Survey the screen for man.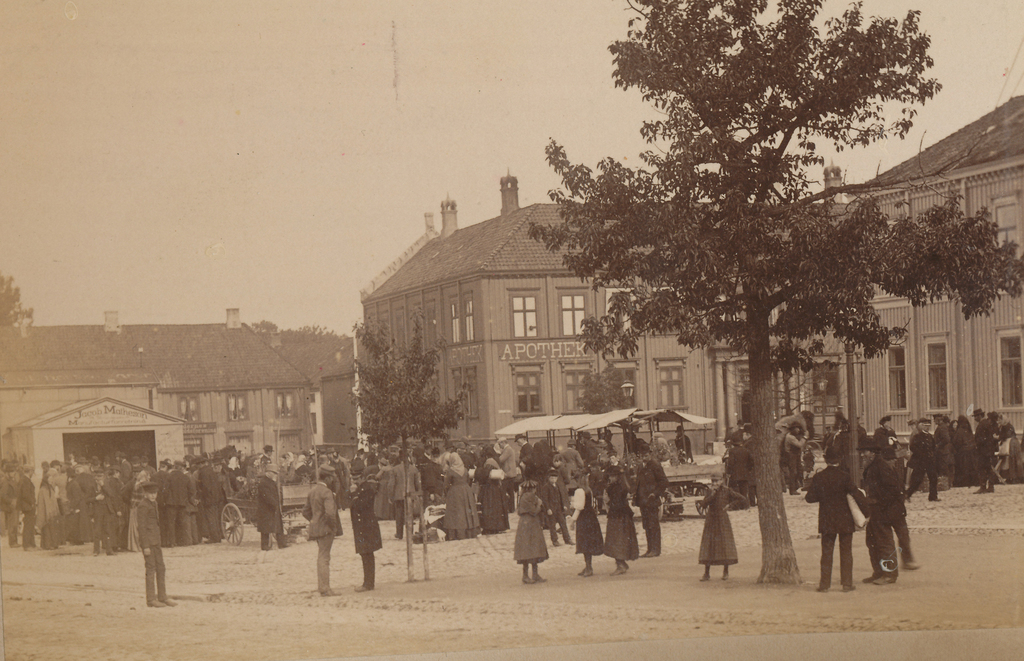
Survey found: [left=497, top=436, right=517, bottom=510].
